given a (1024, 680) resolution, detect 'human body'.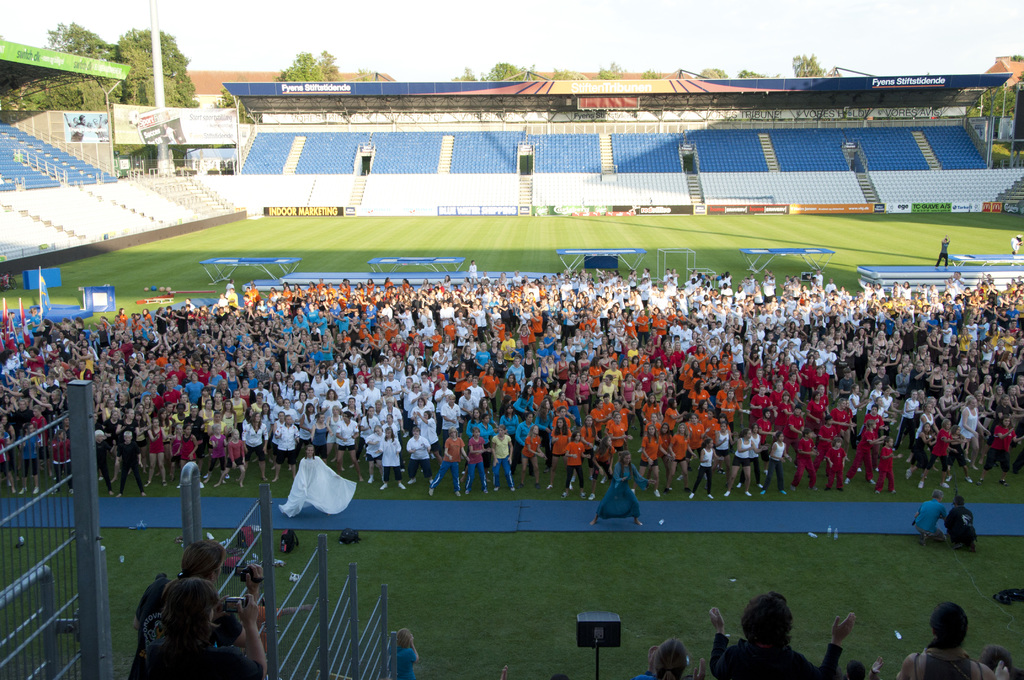
[920, 360, 930, 376].
